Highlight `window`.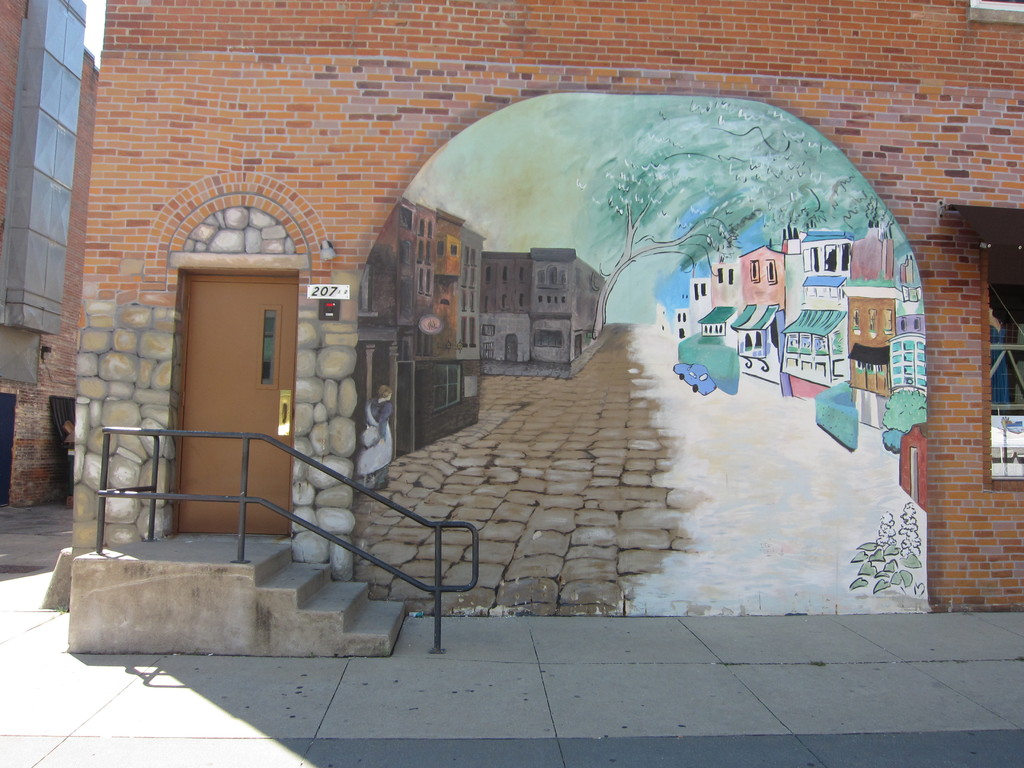
Highlighted region: (left=726, top=268, right=735, bottom=285).
